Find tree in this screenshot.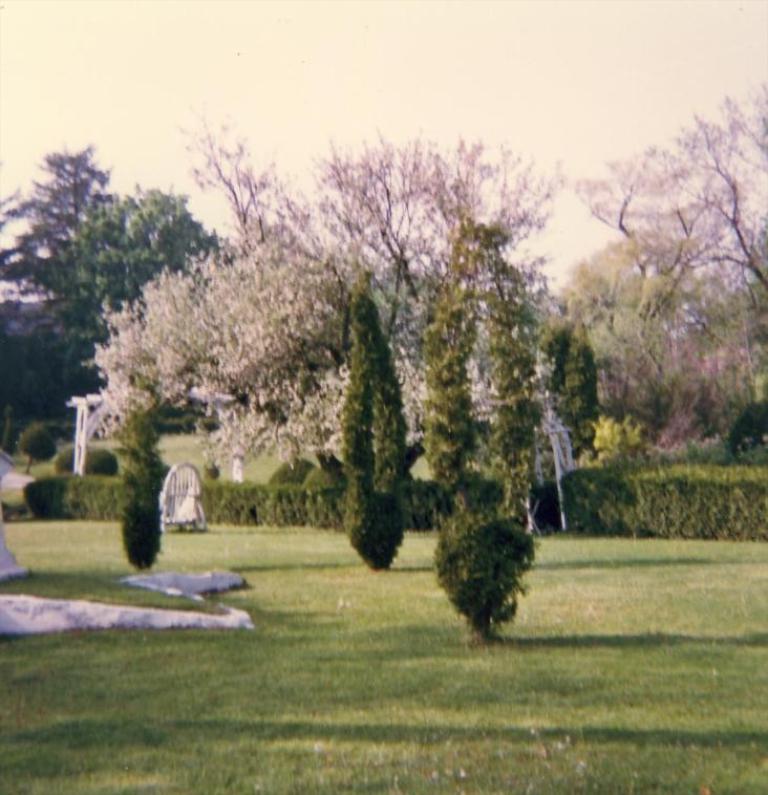
The bounding box for tree is {"x1": 0, "y1": 165, "x2": 20, "y2": 275}.
